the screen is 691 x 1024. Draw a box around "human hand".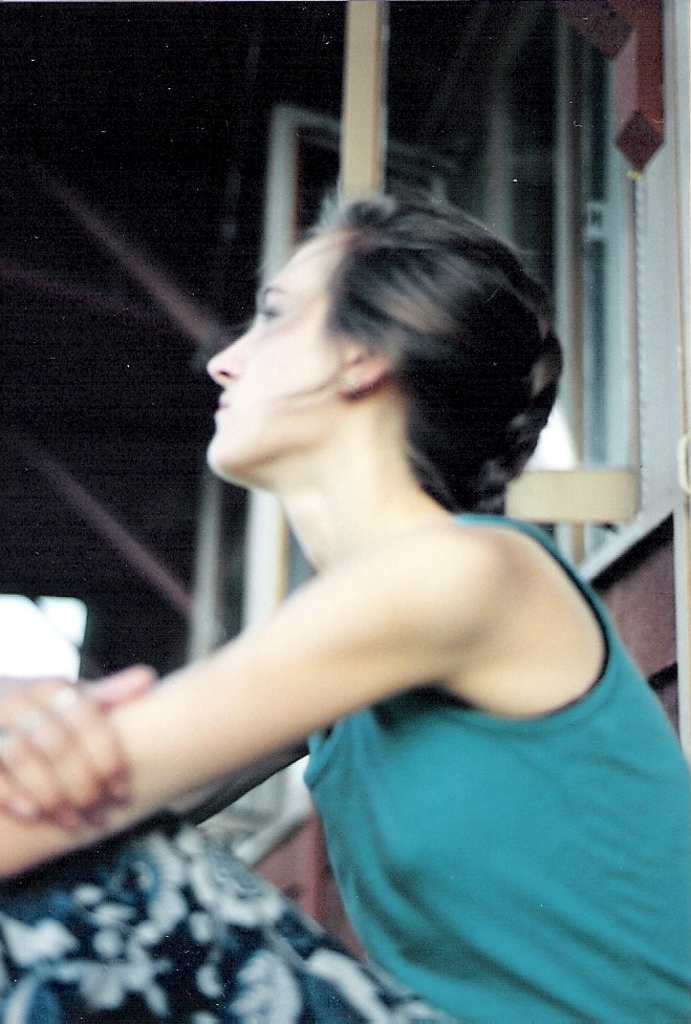
0, 661, 158, 829.
